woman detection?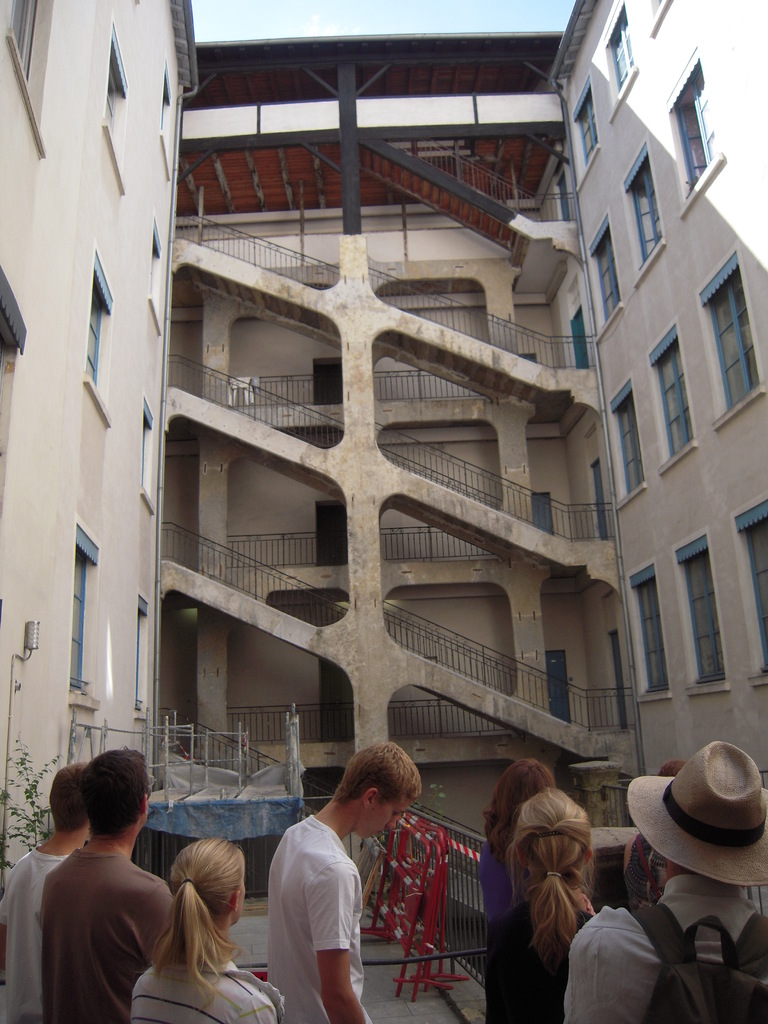
466:752:581:951
